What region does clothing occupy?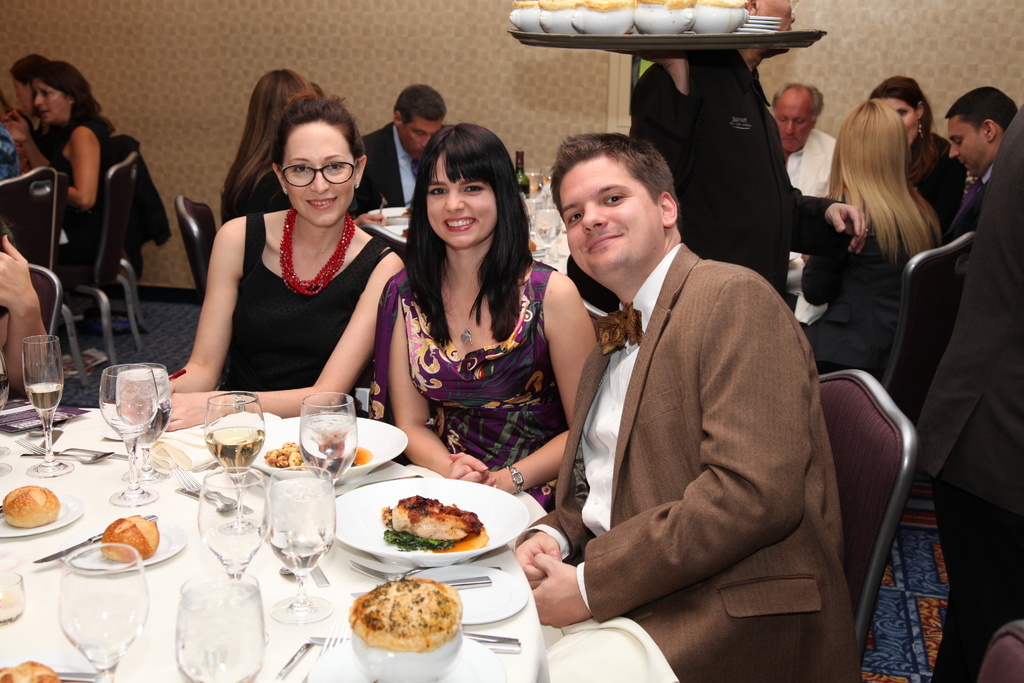
<box>216,210,377,421</box>.
